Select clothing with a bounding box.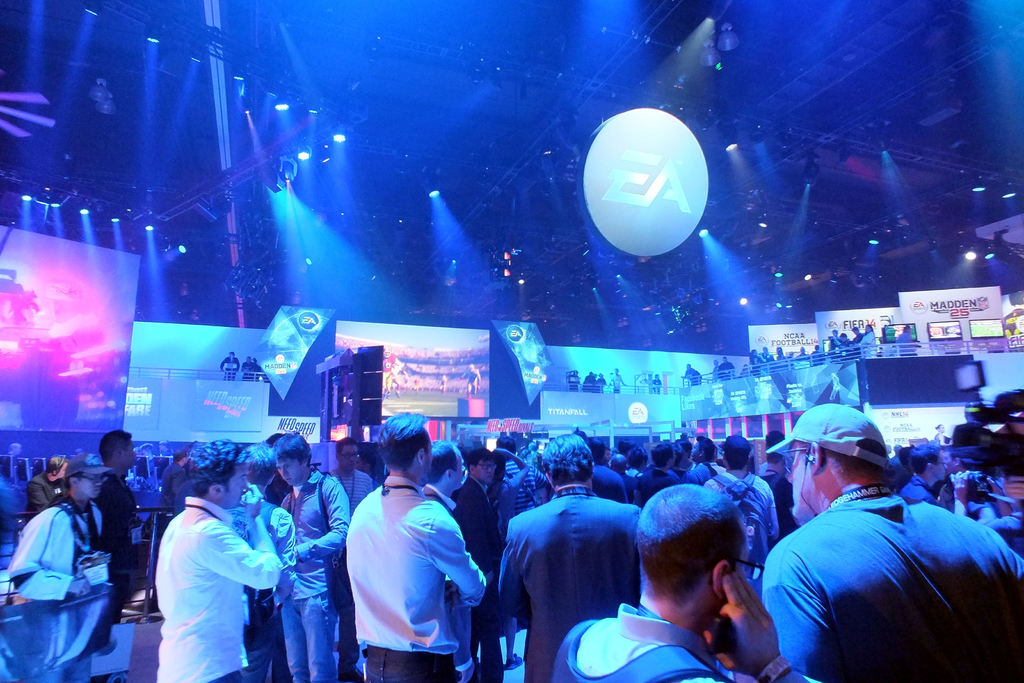
[x1=8, y1=500, x2=99, y2=682].
